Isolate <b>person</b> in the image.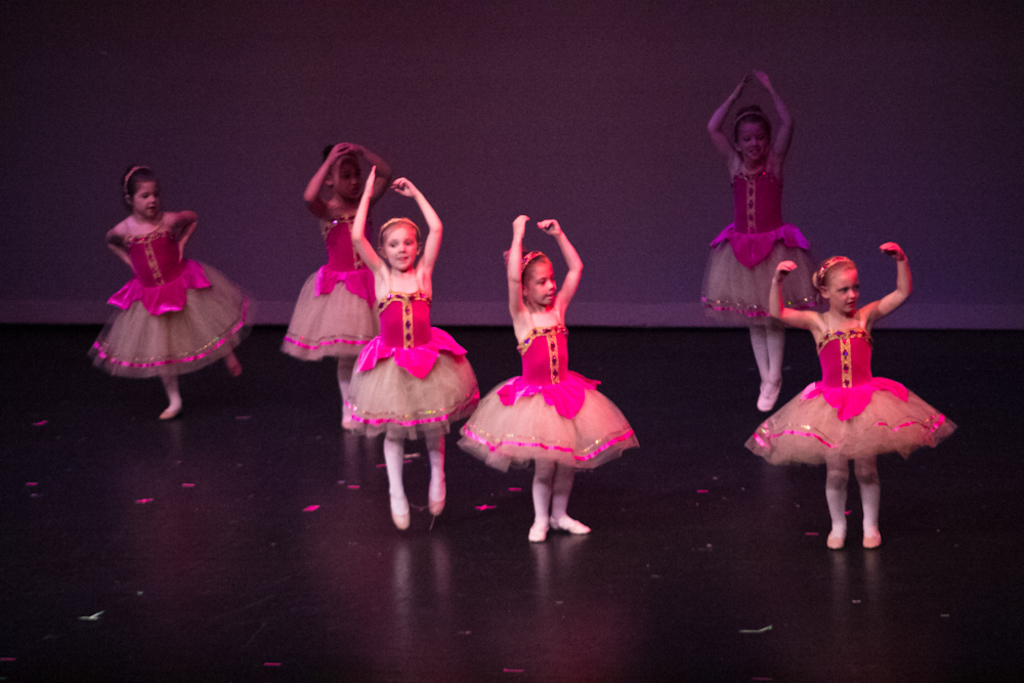
Isolated region: Rect(454, 209, 640, 549).
